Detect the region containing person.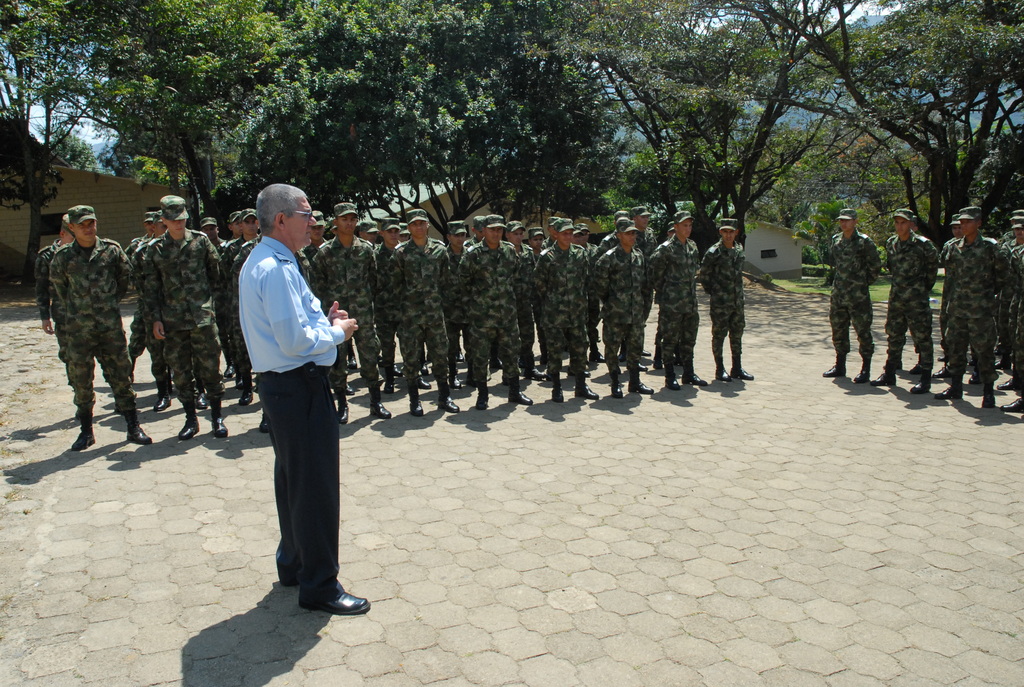
select_region(596, 216, 650, 397).
